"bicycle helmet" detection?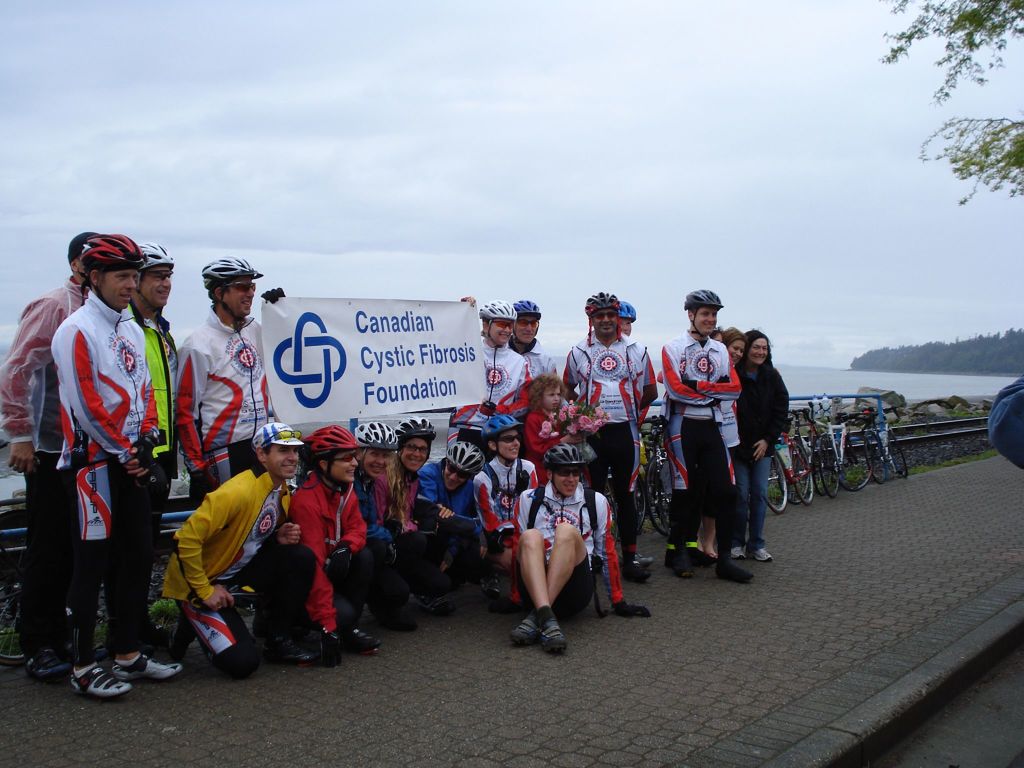
x1=394 y1=415 x2=435 y2=438
